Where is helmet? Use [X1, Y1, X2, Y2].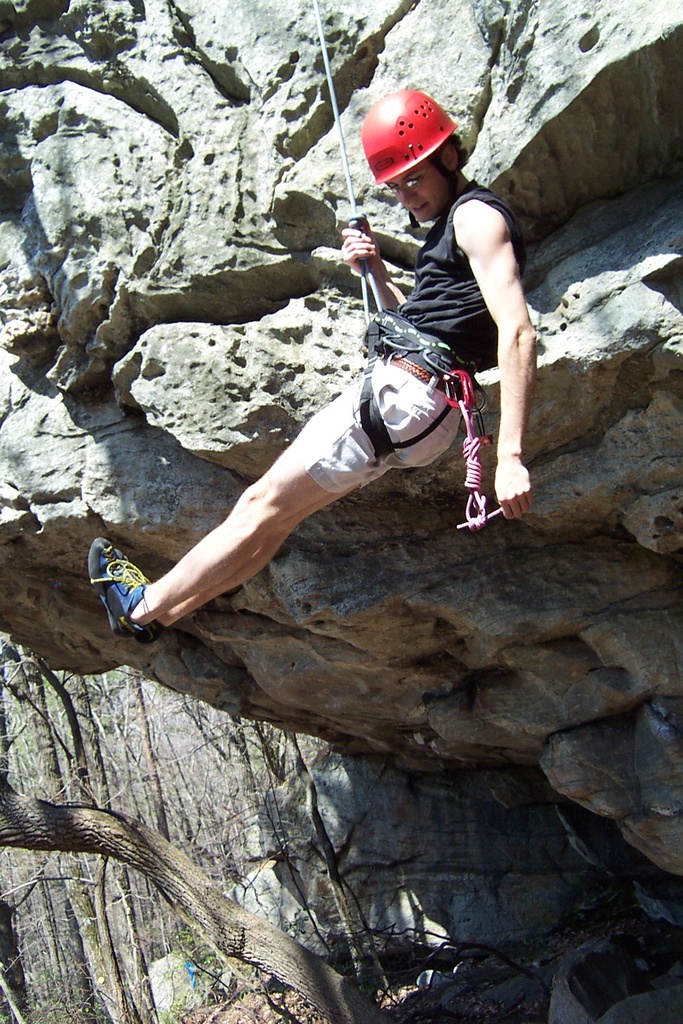
[366, 90, 468, 193].
